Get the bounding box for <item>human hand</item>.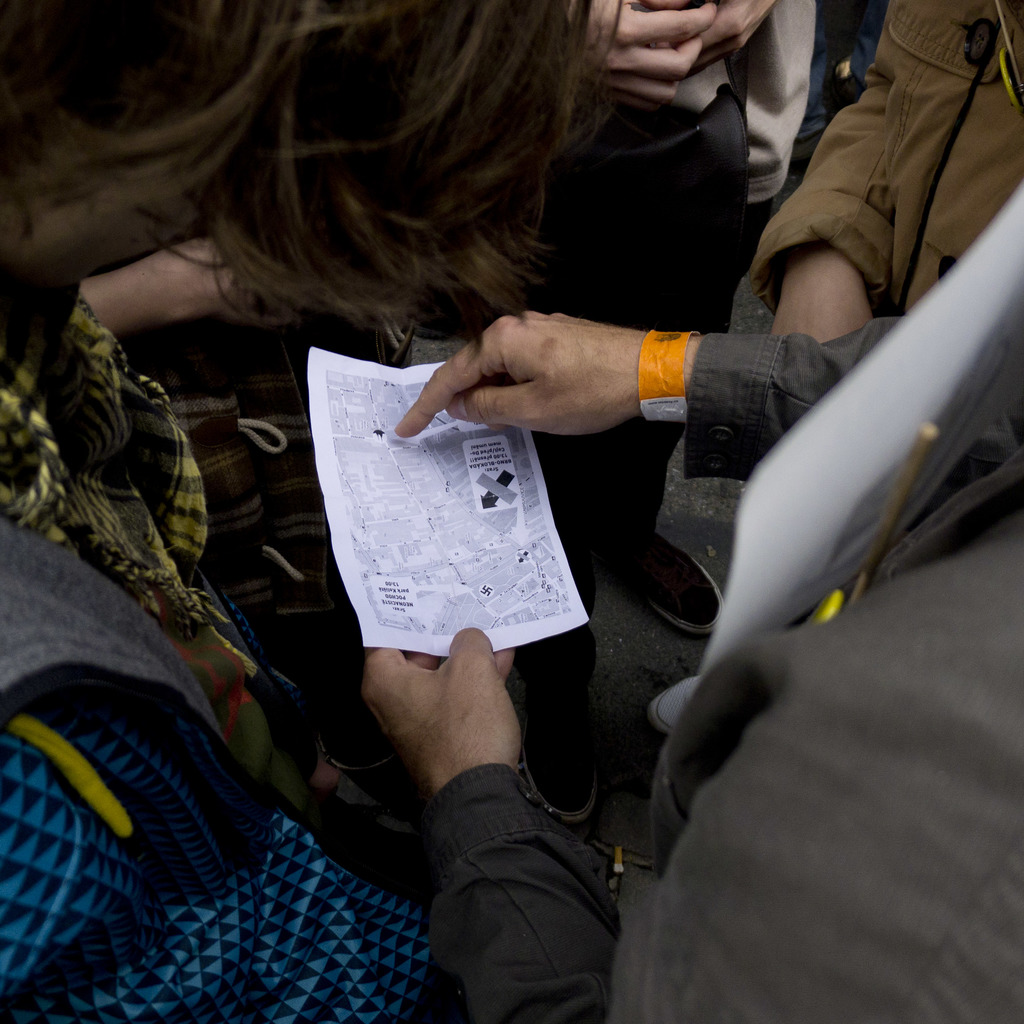
358, 622, 519, 796.
